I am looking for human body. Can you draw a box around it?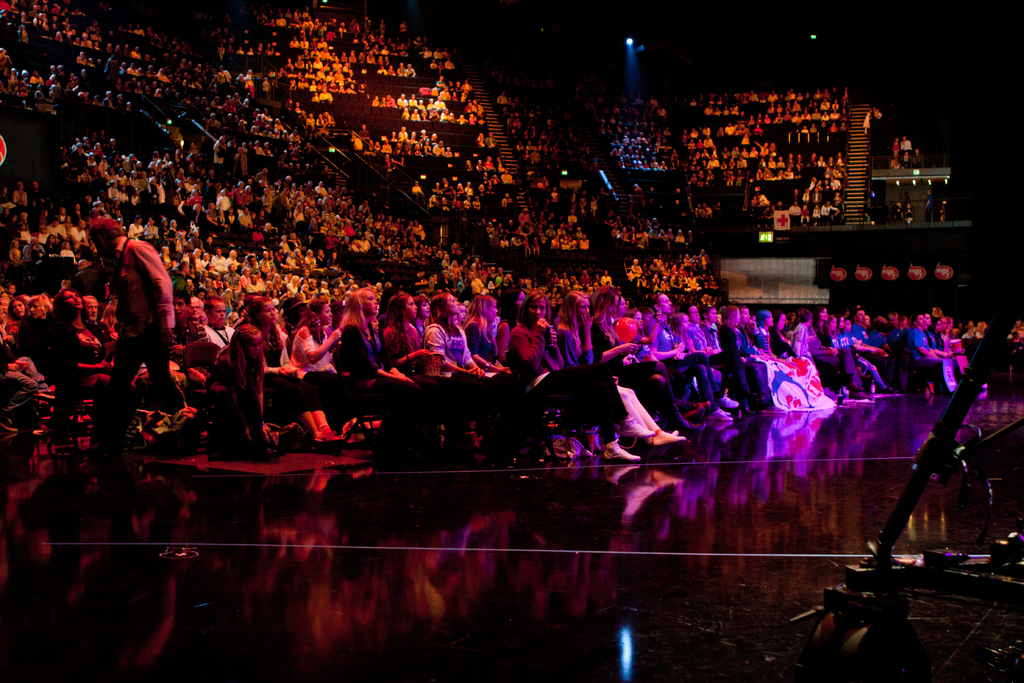
Sure, the bounding box is (x1=191, y1=298, x2=212, y2=340).
